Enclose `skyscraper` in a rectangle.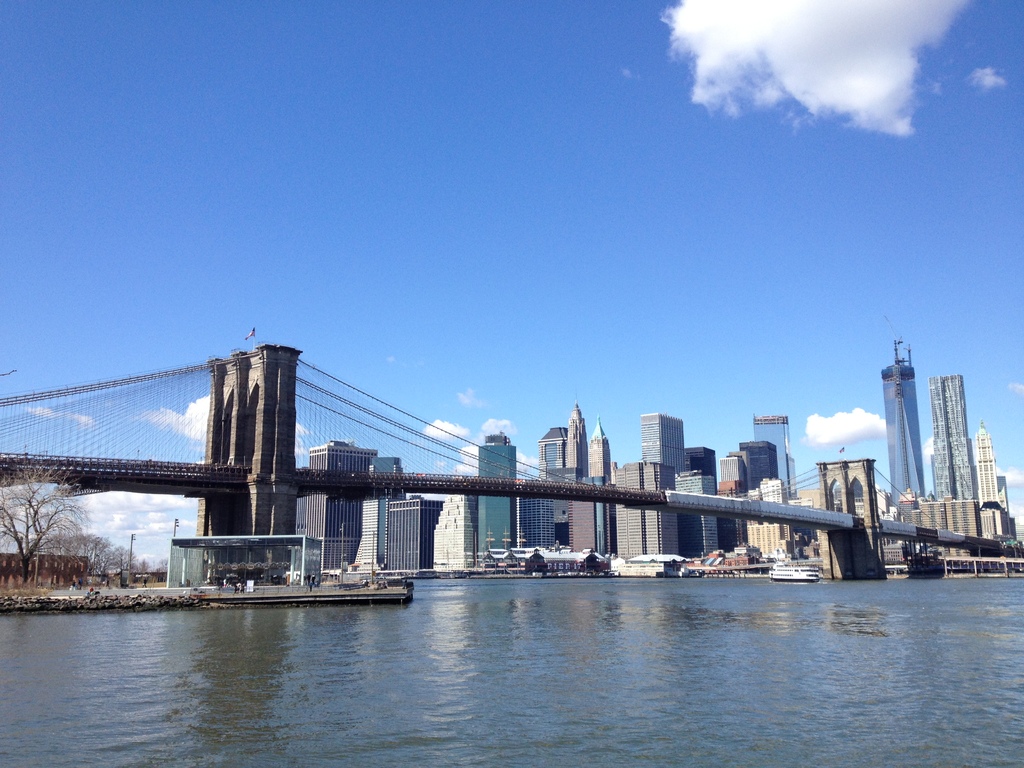
{"x1": 749, "y1": 414, "x2": 796, "y2": 501}.
